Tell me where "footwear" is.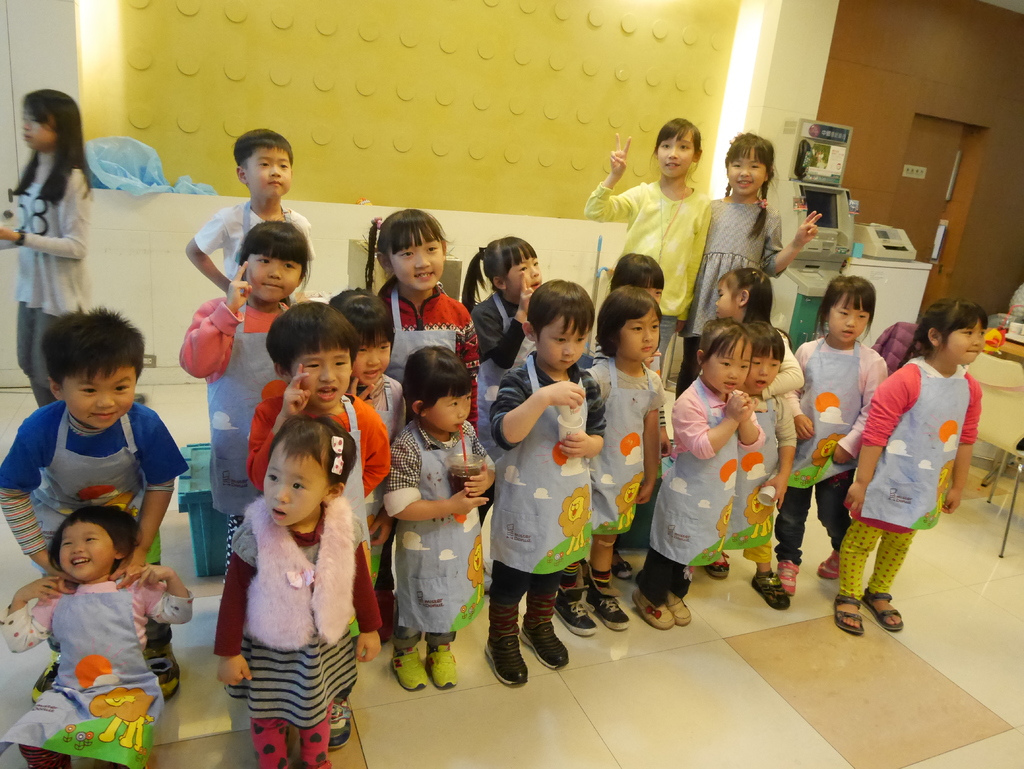
"footwear" is at (520, 615, 575, 672).
